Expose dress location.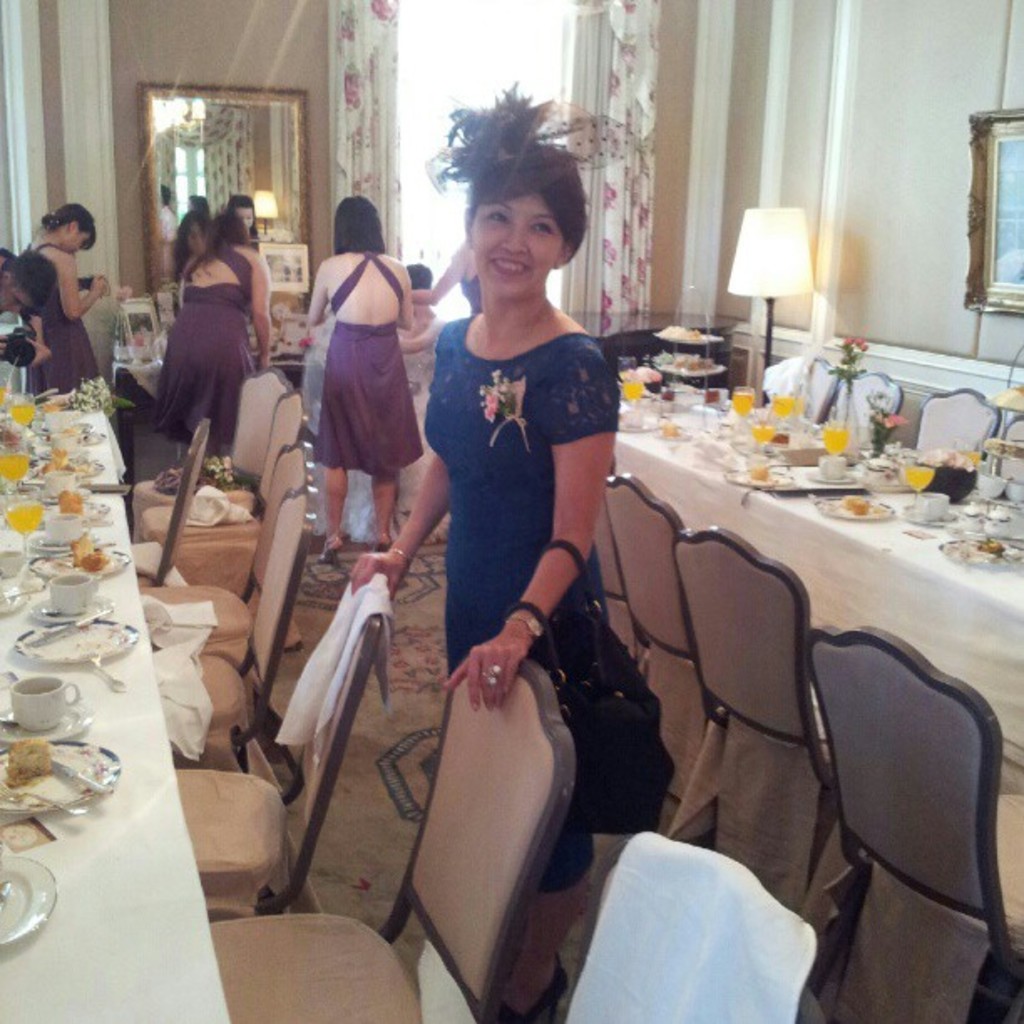
Exposed at <box>152,246,254,452</box>.
